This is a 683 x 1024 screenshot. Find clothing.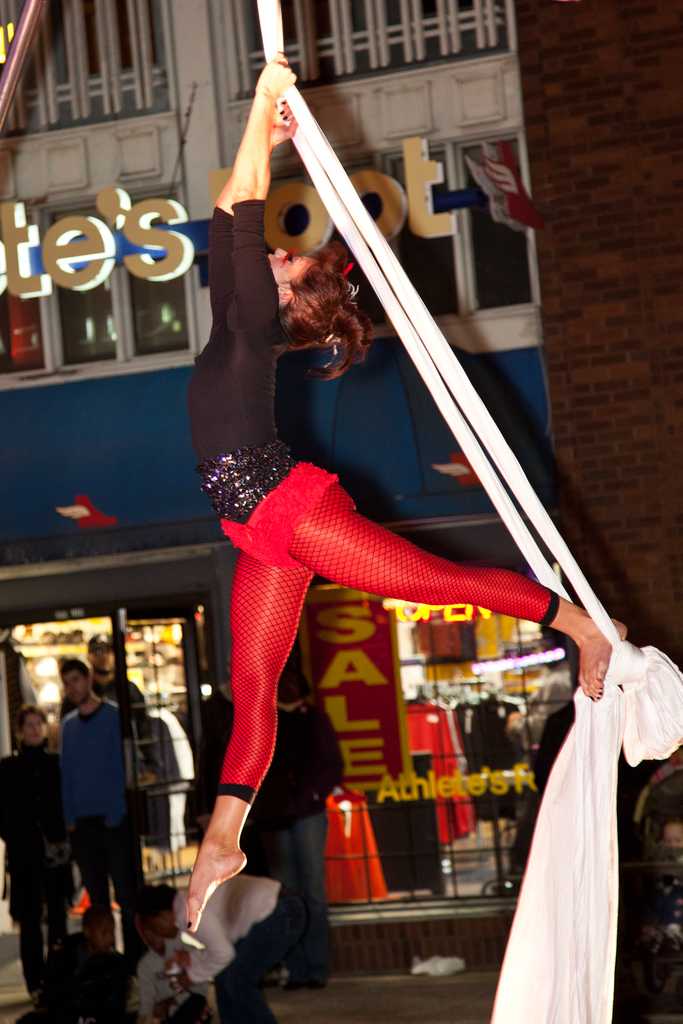
Bounding box: [left=58, top=708, right=142, bottom=899].
